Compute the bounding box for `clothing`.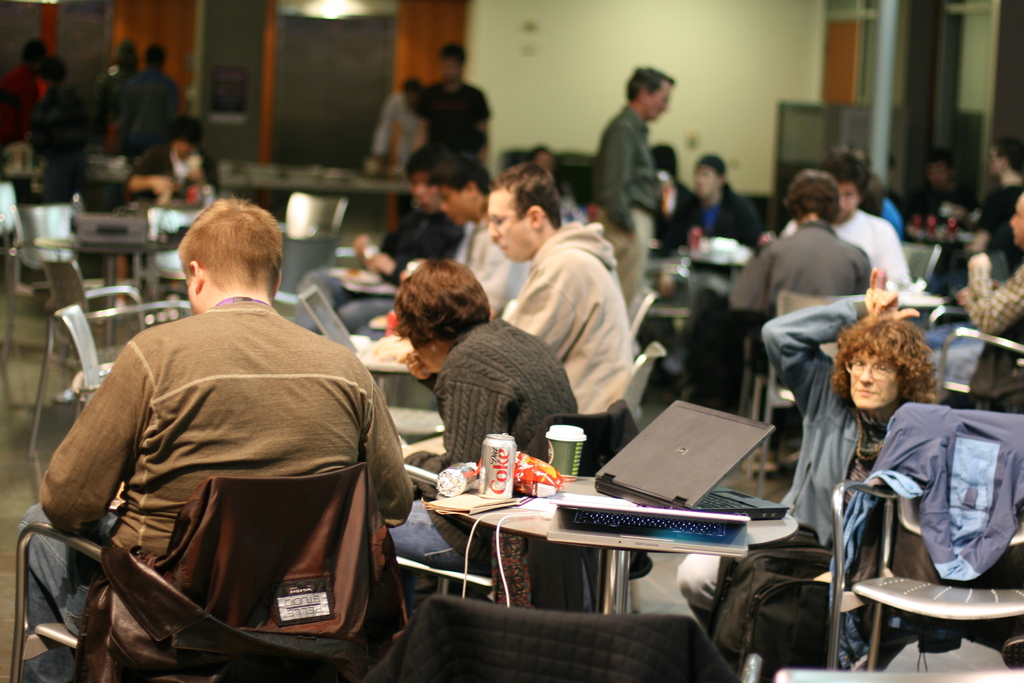
<box>64,267,392,682</box>.
